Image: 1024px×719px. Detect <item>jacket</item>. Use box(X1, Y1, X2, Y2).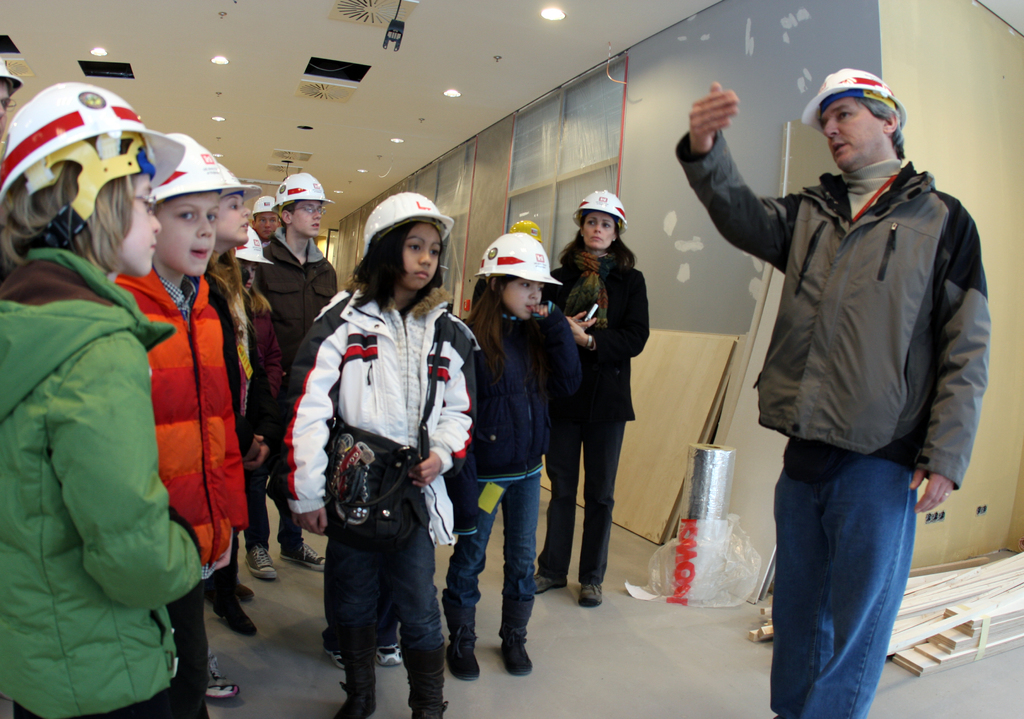
box(721, 92, 1002, 484).
